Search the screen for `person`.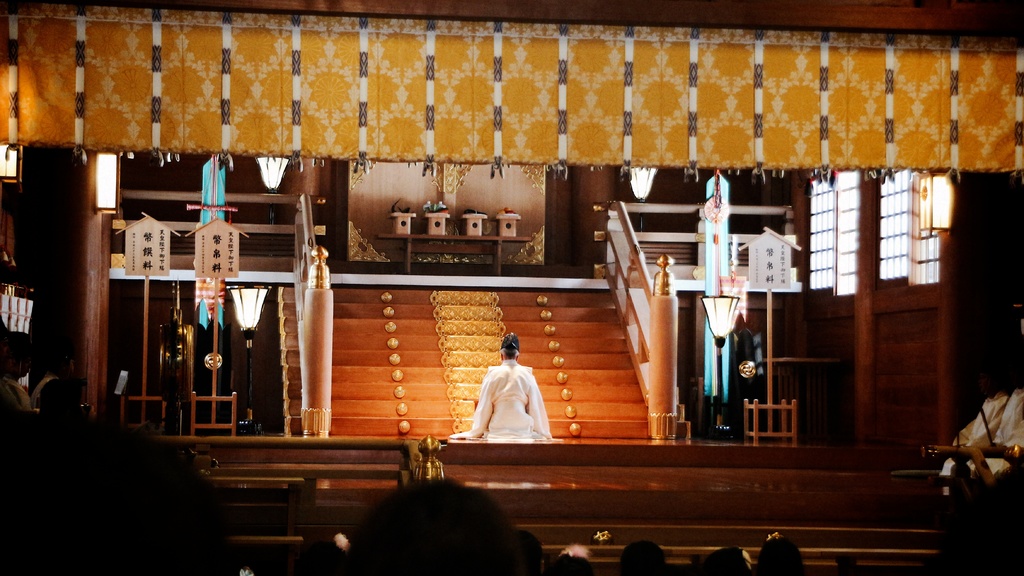
Found at [454, 337, 549, 454].
